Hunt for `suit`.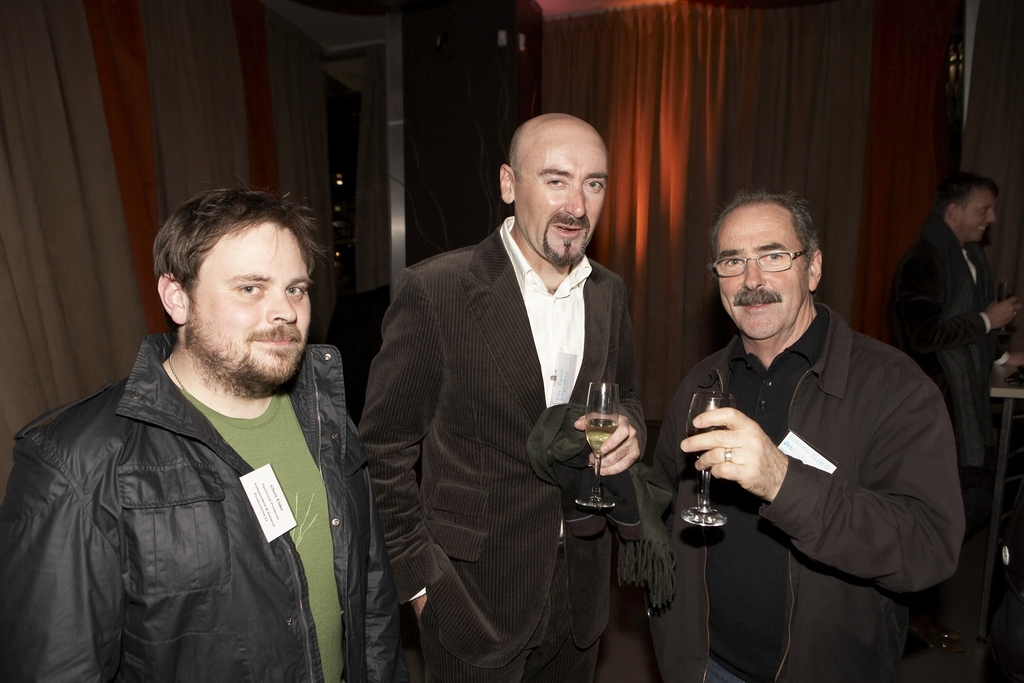
Hunted down at x1=358, y1=218, x2=650, y2=679.
